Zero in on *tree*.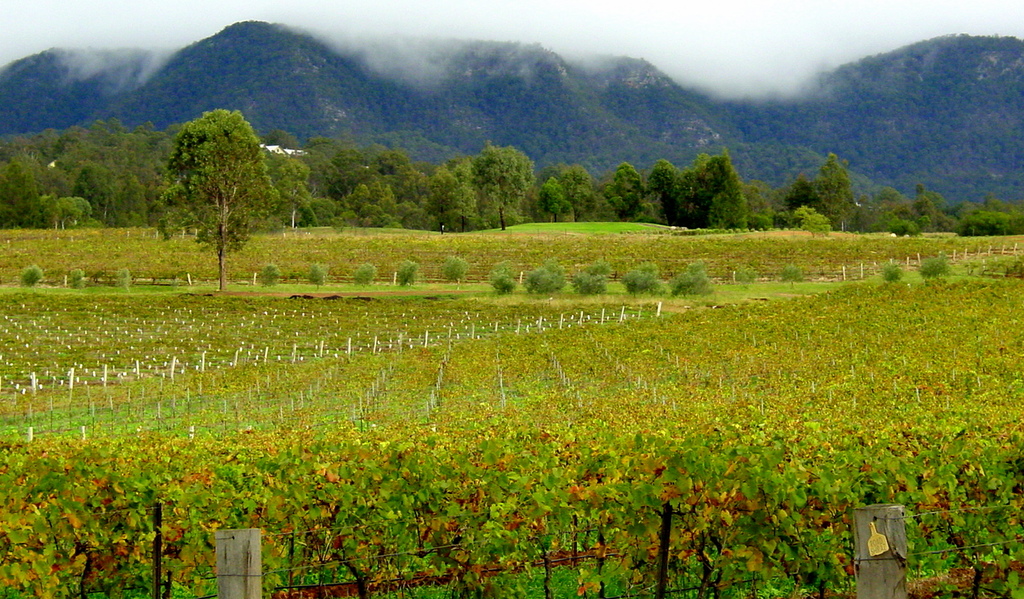
Zeroed in: (x1=245, y1=146, x2=315, y2=234).
